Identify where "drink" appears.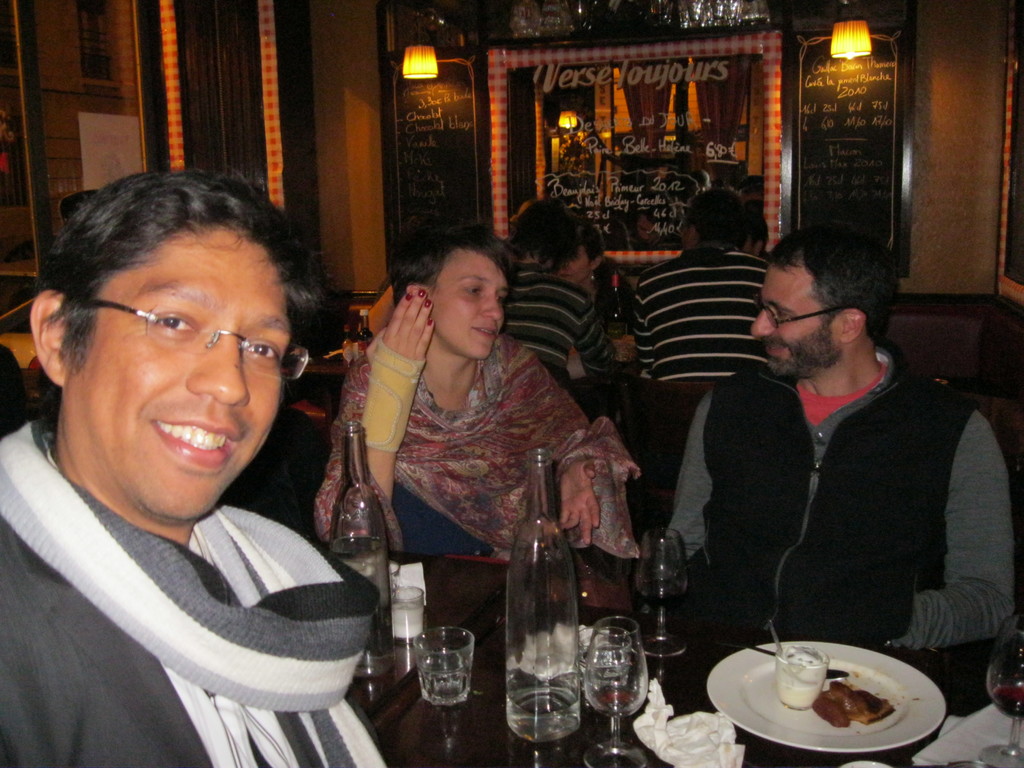
Appears at <region>504, 682, 579, 745</region>.
